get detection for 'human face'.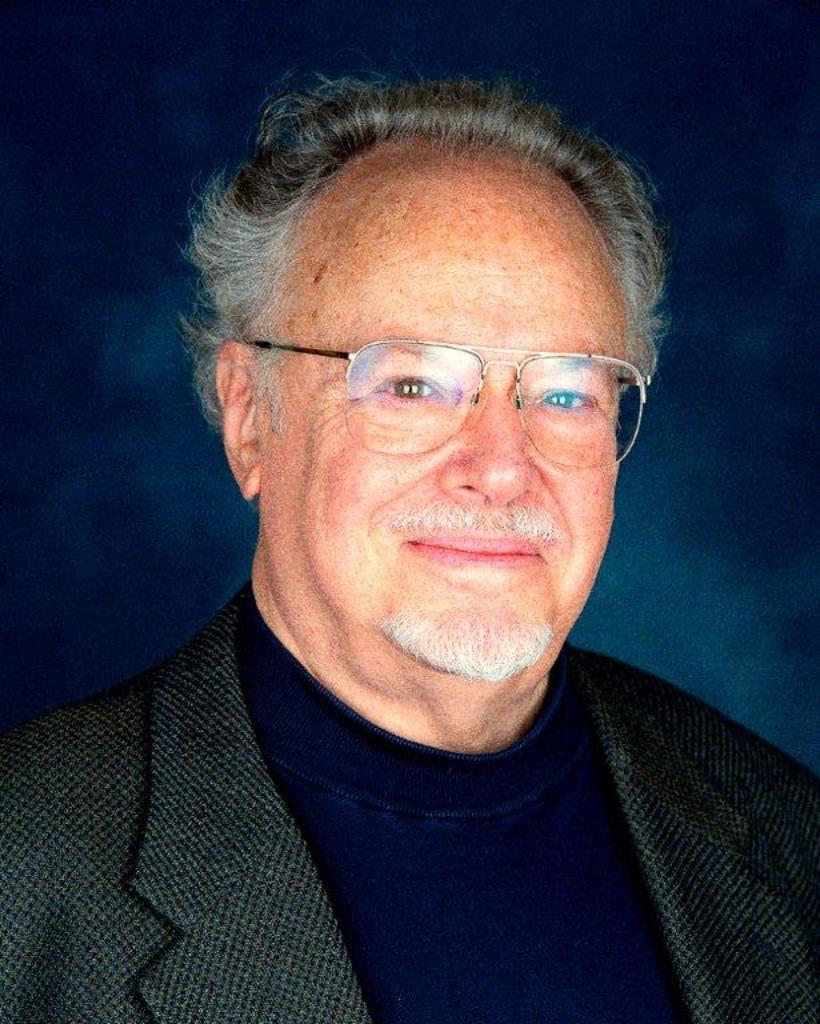
Detection: select_region(224, 117, 673, 719).
